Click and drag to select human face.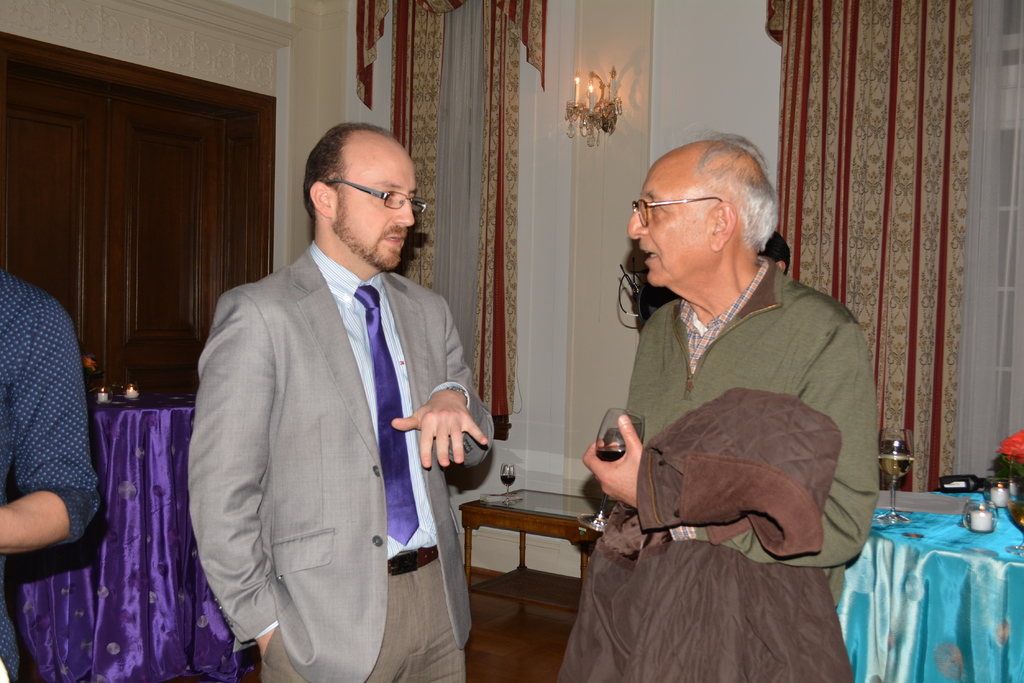
Selection: 628 152 707 285.
